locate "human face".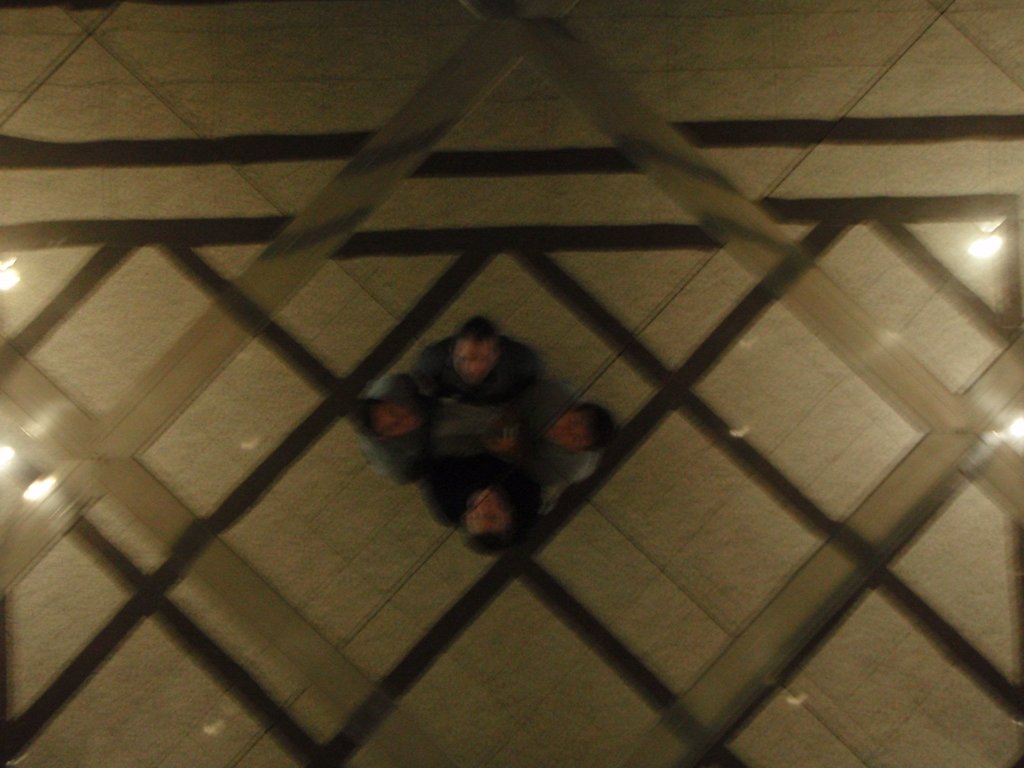
Bounding box: (464,488,504,532).
